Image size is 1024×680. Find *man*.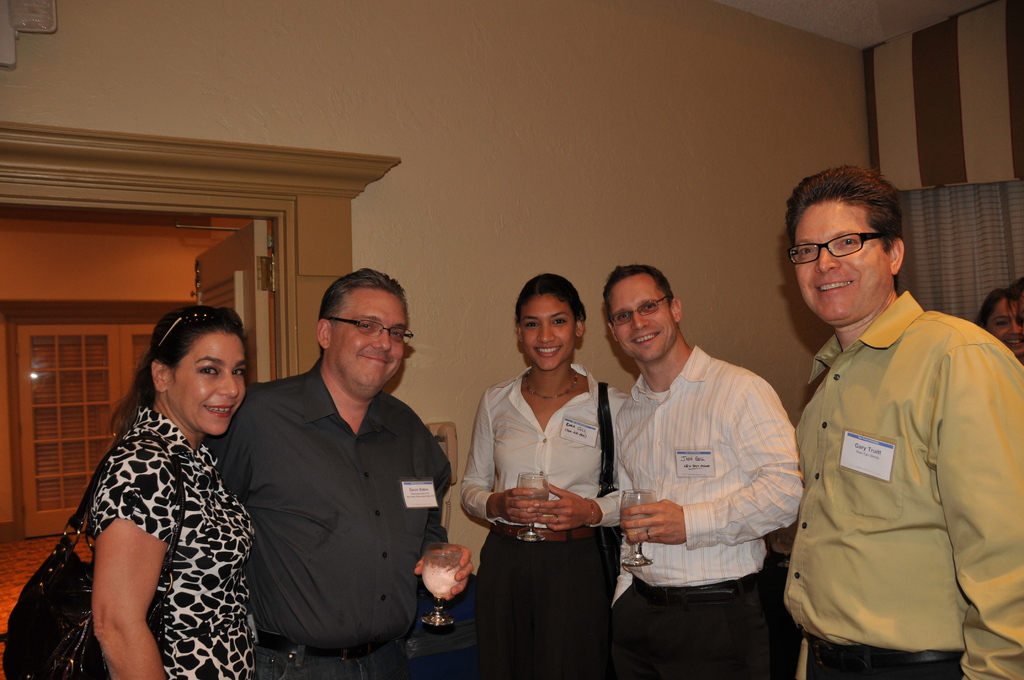
rect(195, 261, 475, 679).
